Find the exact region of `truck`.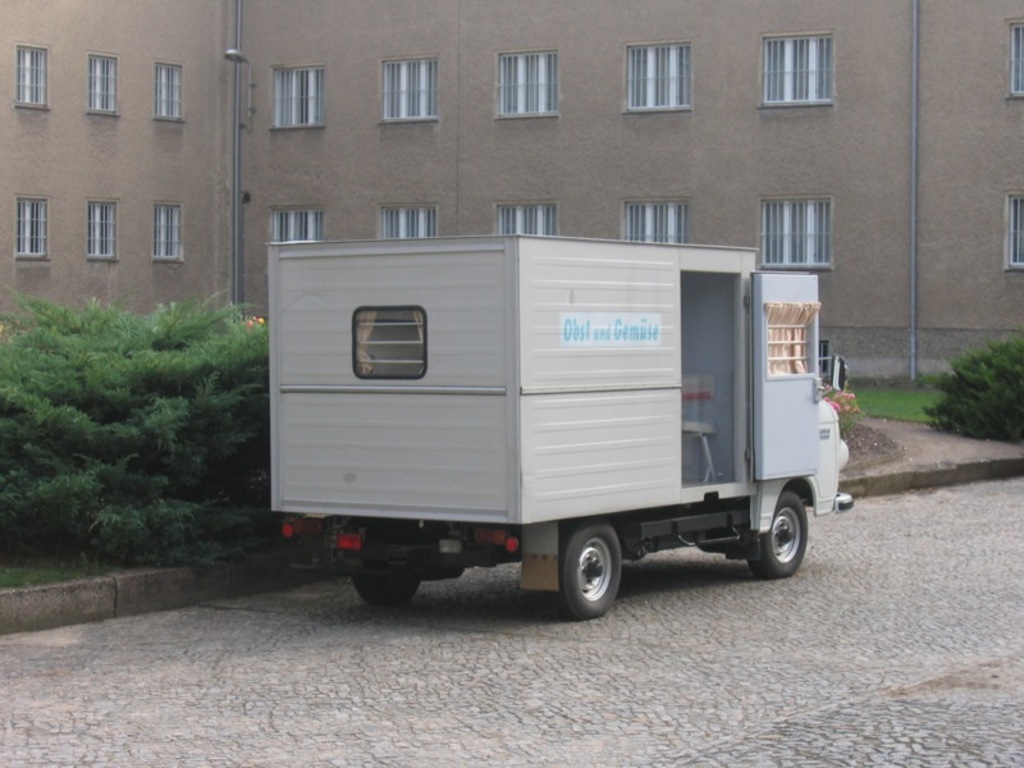
Exact region: locate(261, 230, 845, 621).
